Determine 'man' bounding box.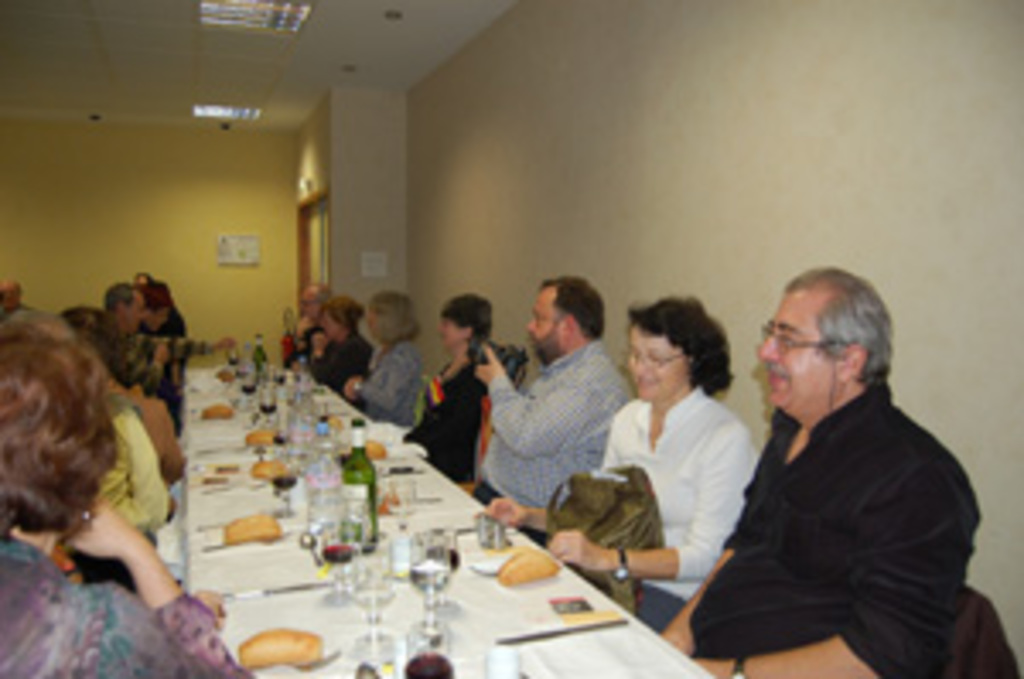
Determined: [287,283,328,369].
